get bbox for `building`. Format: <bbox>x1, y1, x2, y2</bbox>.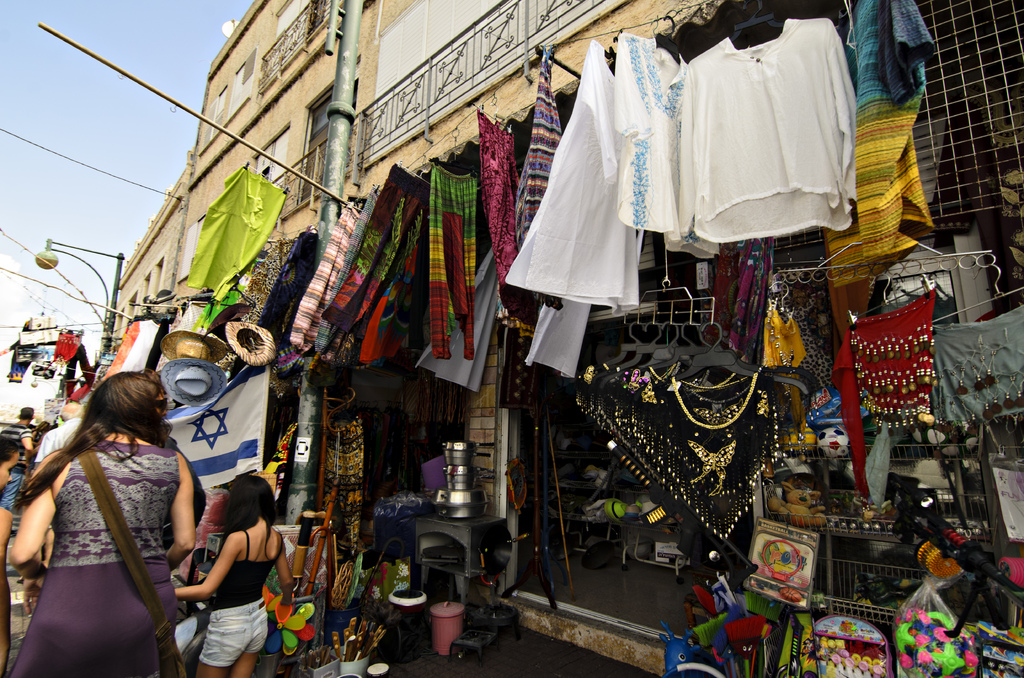
<bbox>358, 0, 1023, 677</bbox>.
